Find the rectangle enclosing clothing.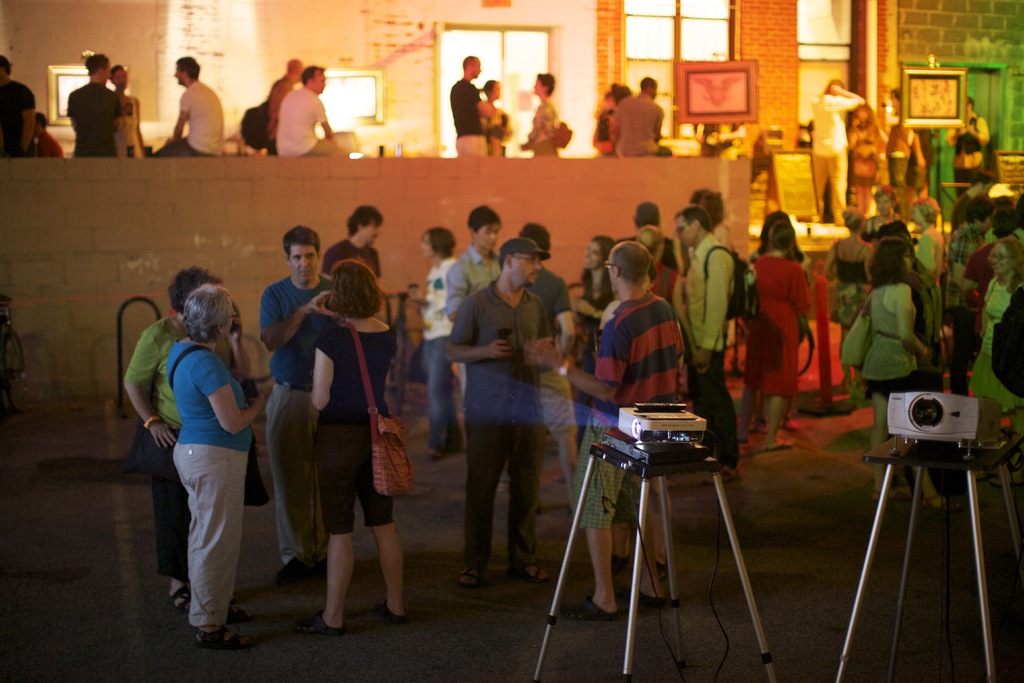
946:224:989:395.
